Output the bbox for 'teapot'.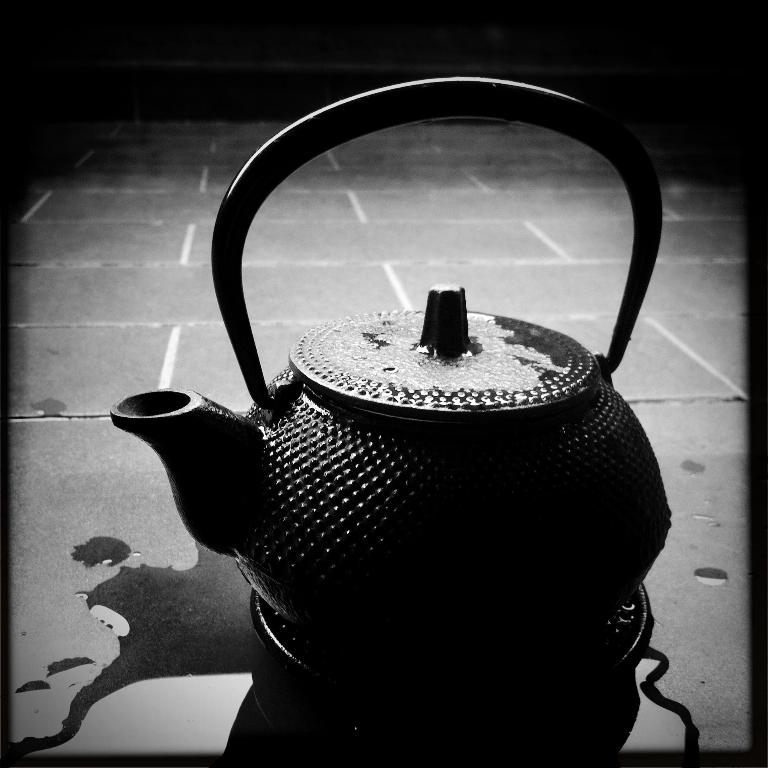
pyautogui.locateOnScreen(110, 73, 670, 637).
